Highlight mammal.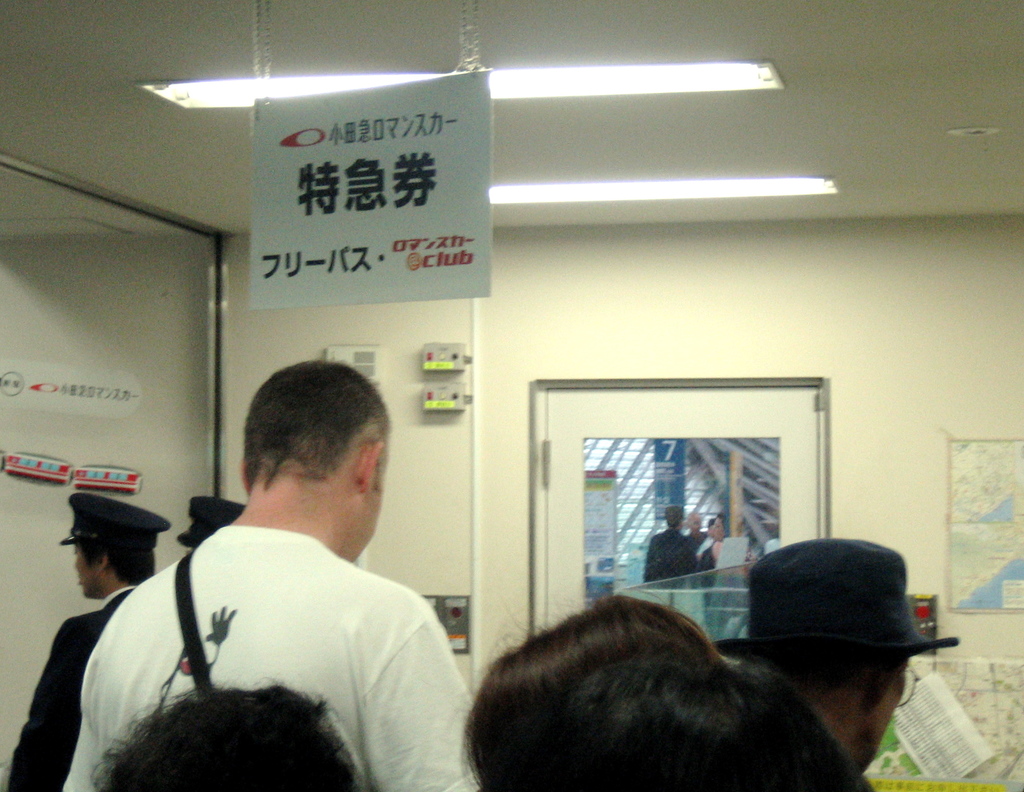
Highlighted region: x1=701 y1=515 x2=733 y2=570.
